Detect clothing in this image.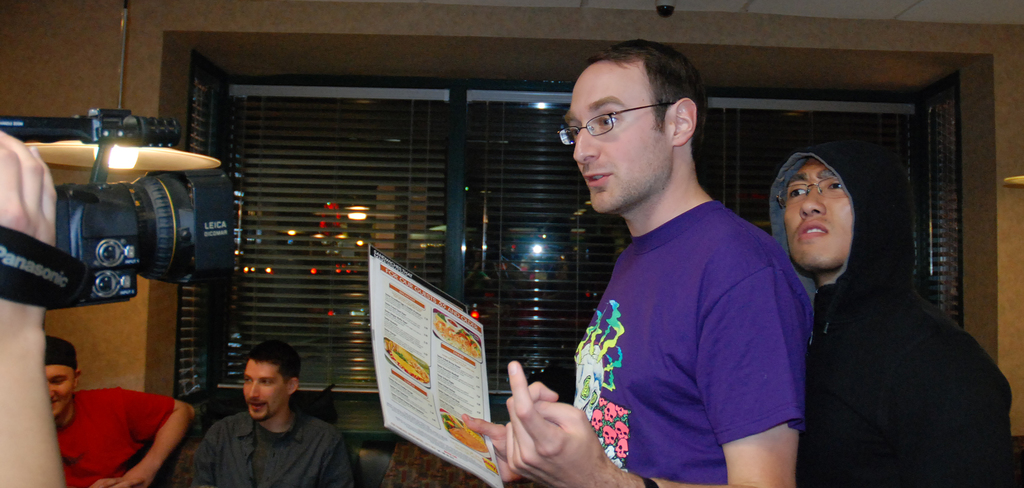
Detection: bbox=(186, 407, 363, 487).
